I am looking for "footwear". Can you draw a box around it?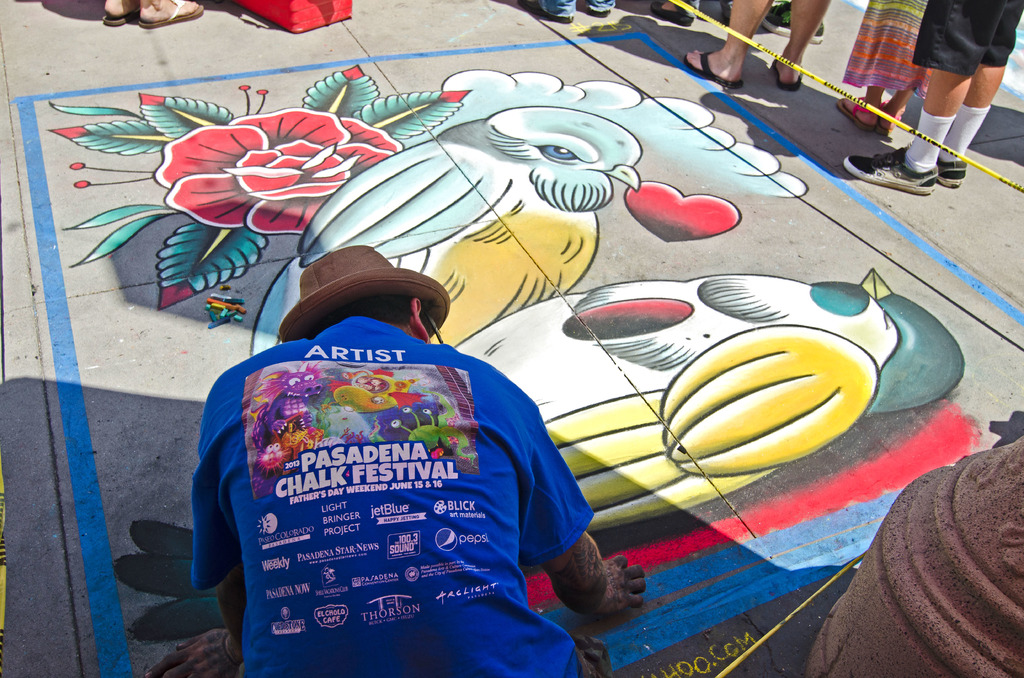
Sure, the bounding box is bbox=[650, 0, 700, 28].
